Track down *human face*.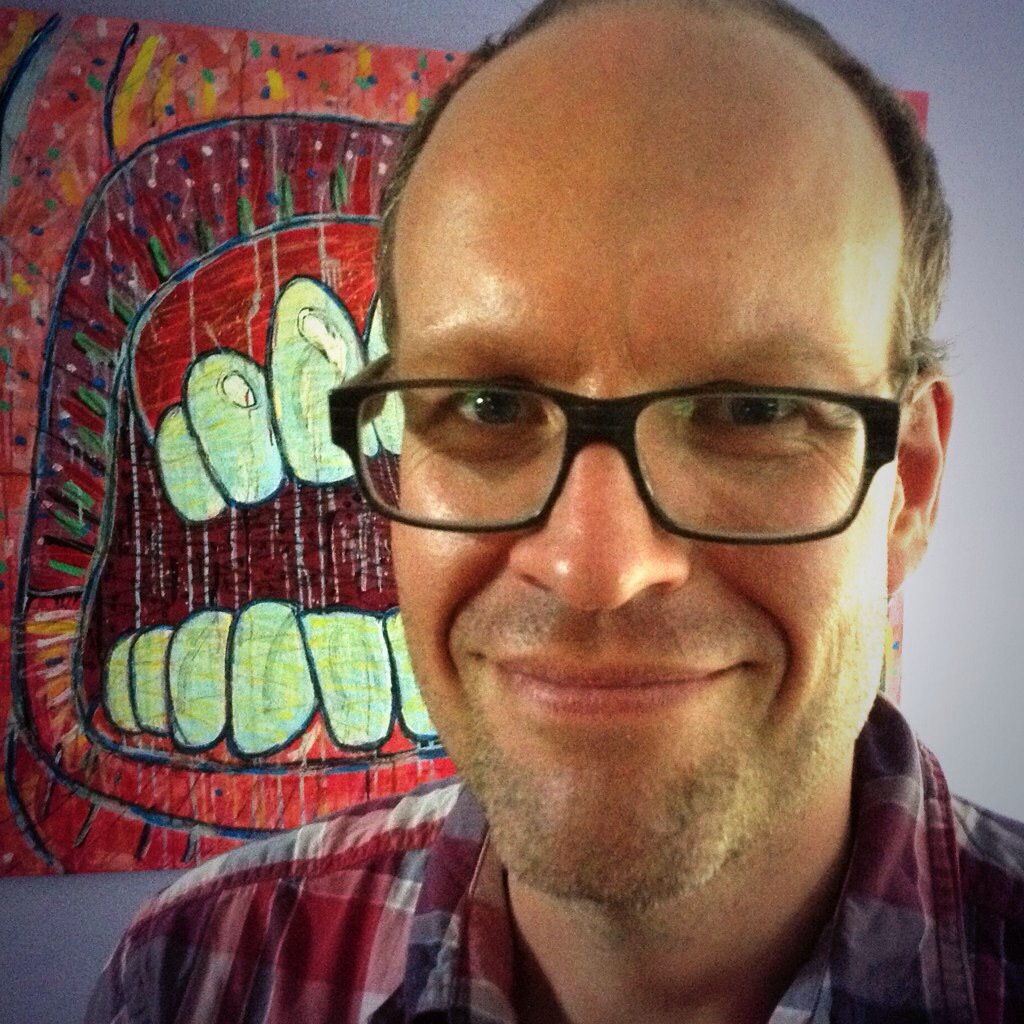
Tracked to region(387, 80, 893, 900).
